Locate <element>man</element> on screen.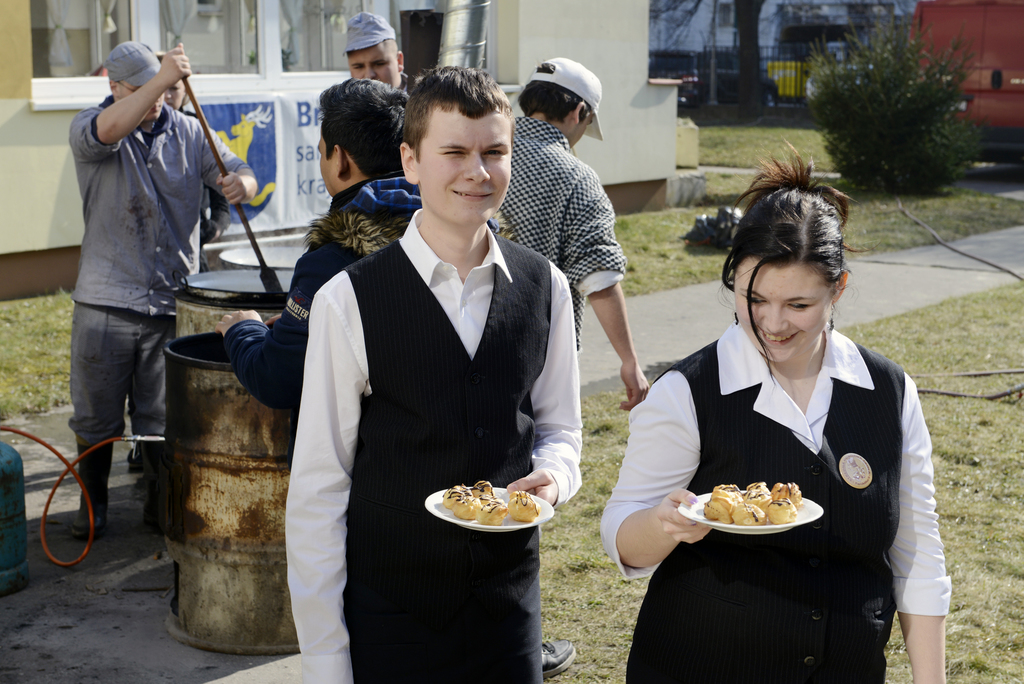
On screen at 255, 61, 576, 667.
